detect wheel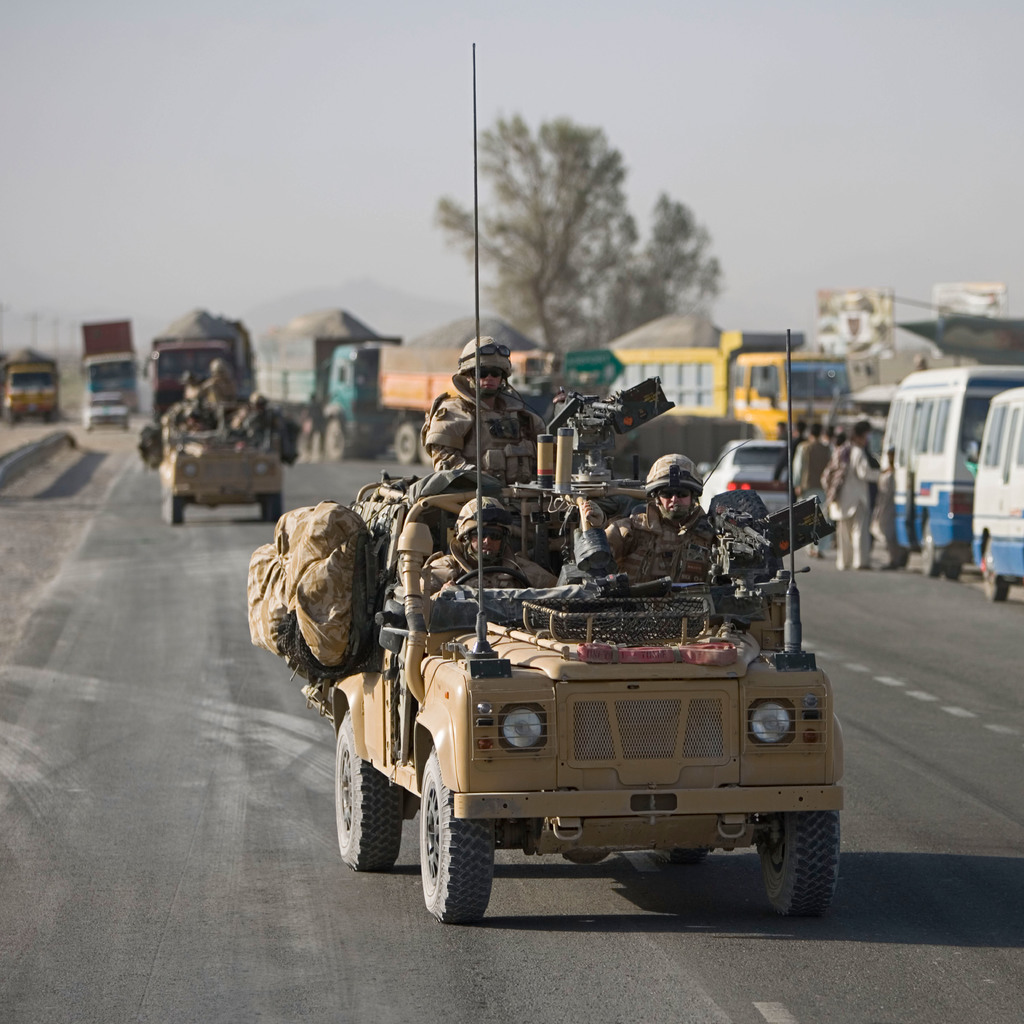
<bbox>258, 492, 282, 522</bbox>
